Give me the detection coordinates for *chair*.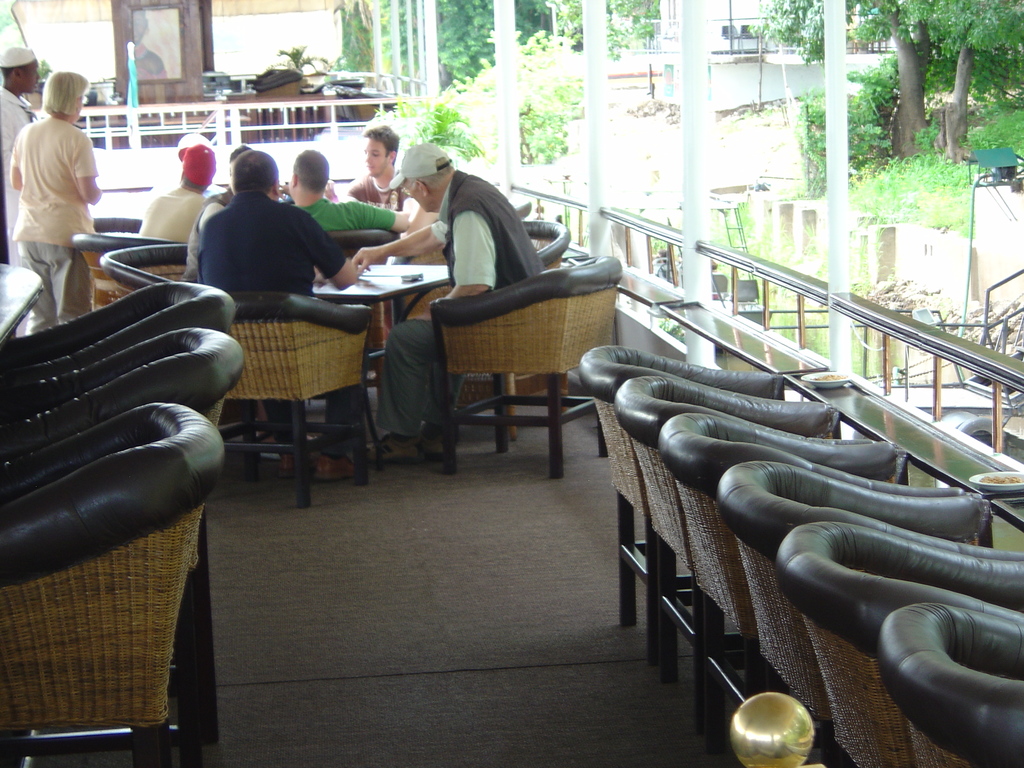
(227,285,364,512).
